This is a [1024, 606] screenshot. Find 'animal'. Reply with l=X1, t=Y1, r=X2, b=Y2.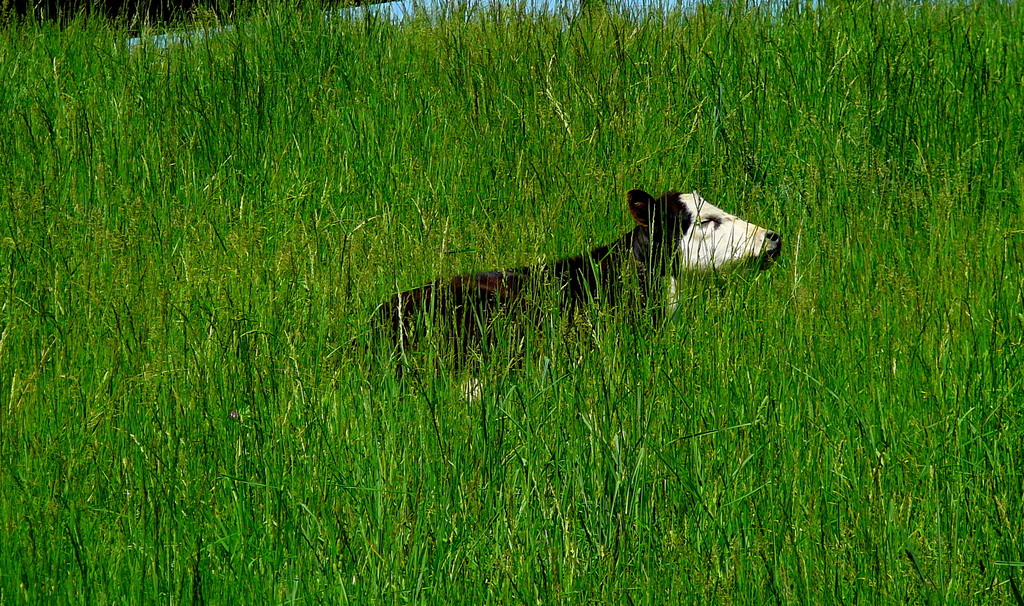
l=369, t=179, r=783, b=375.
